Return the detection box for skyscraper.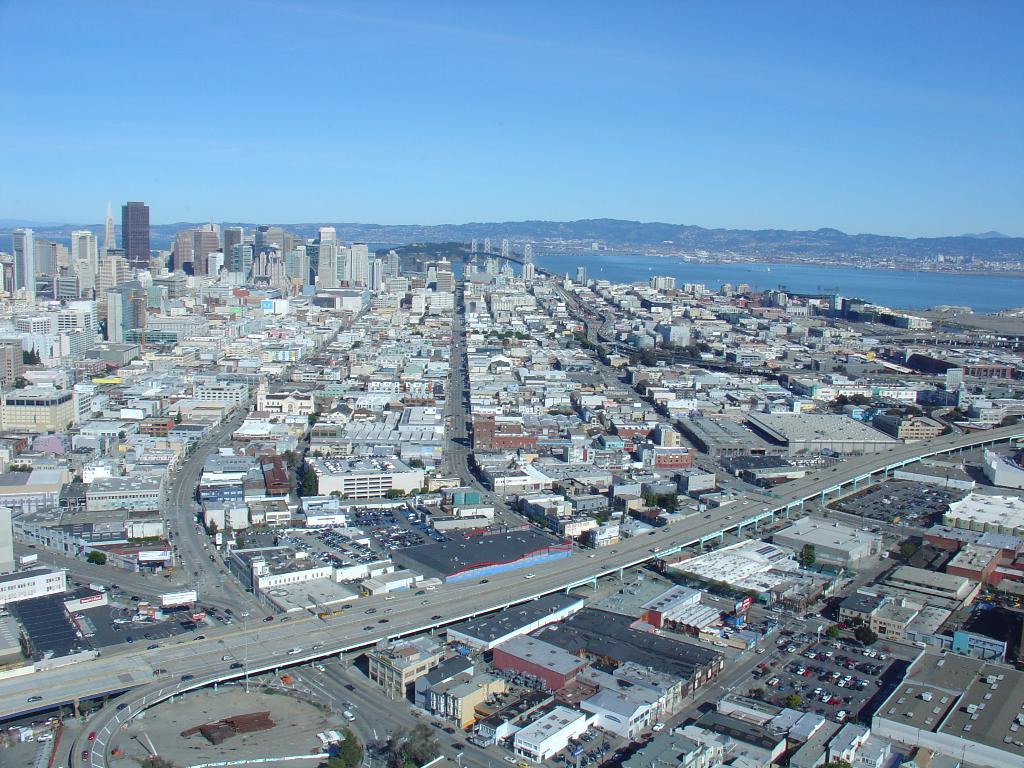
[436,271,456,291].
